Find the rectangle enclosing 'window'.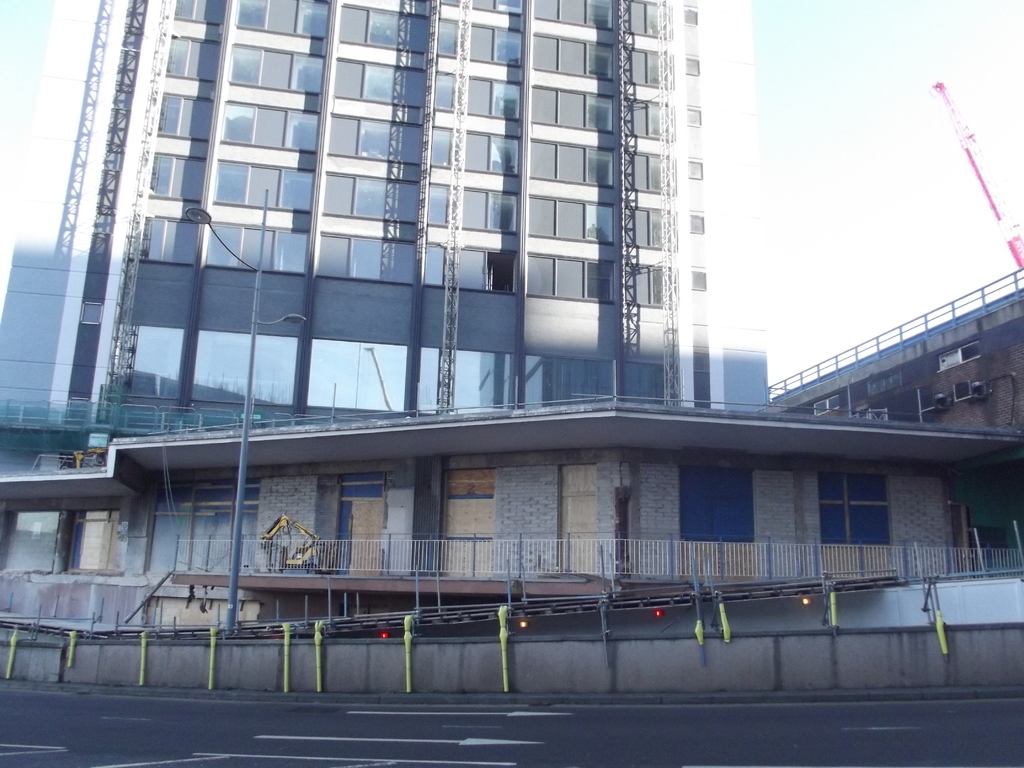
[690, 155, 703, 182].
